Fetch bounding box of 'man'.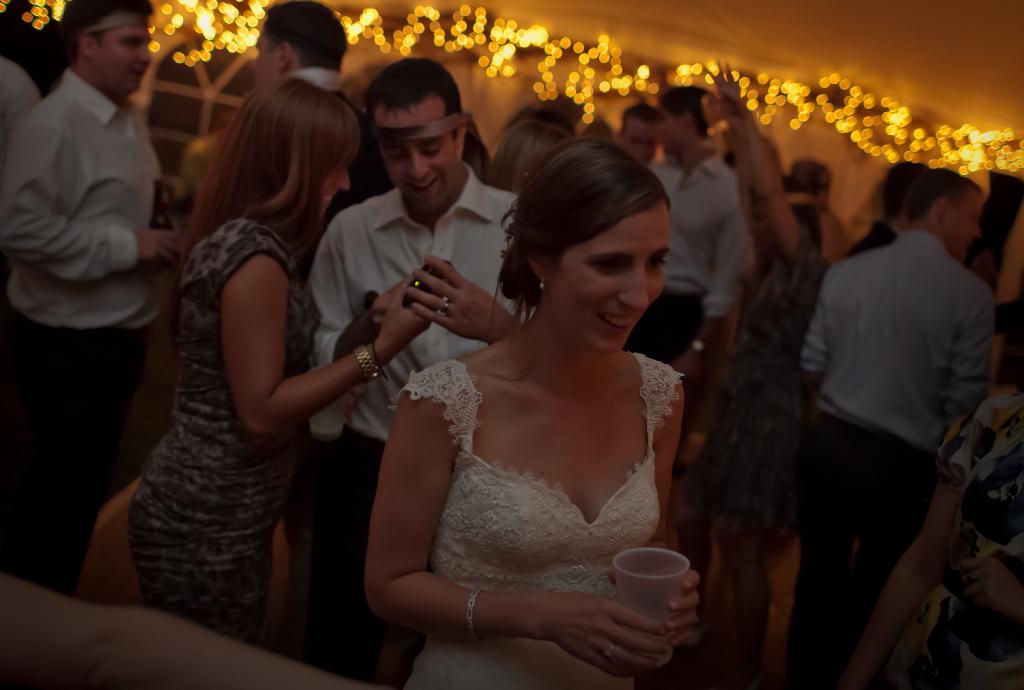
Bbox: 256:0:388:263.
